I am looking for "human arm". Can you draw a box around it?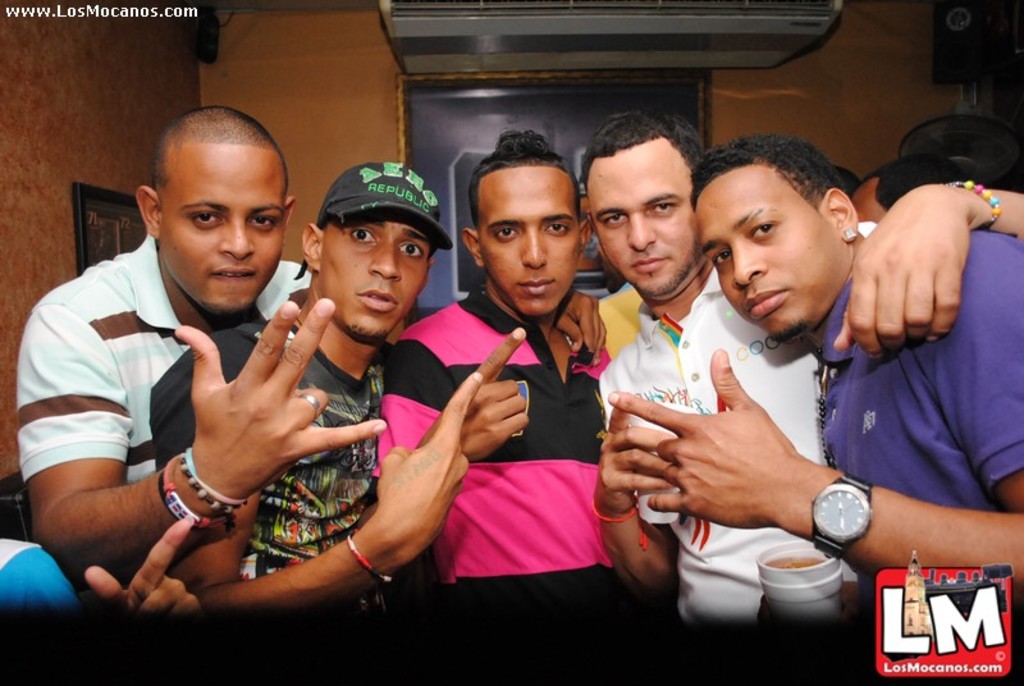
Sure, the bounding box is bbox=[168, 371, 490, 599].
